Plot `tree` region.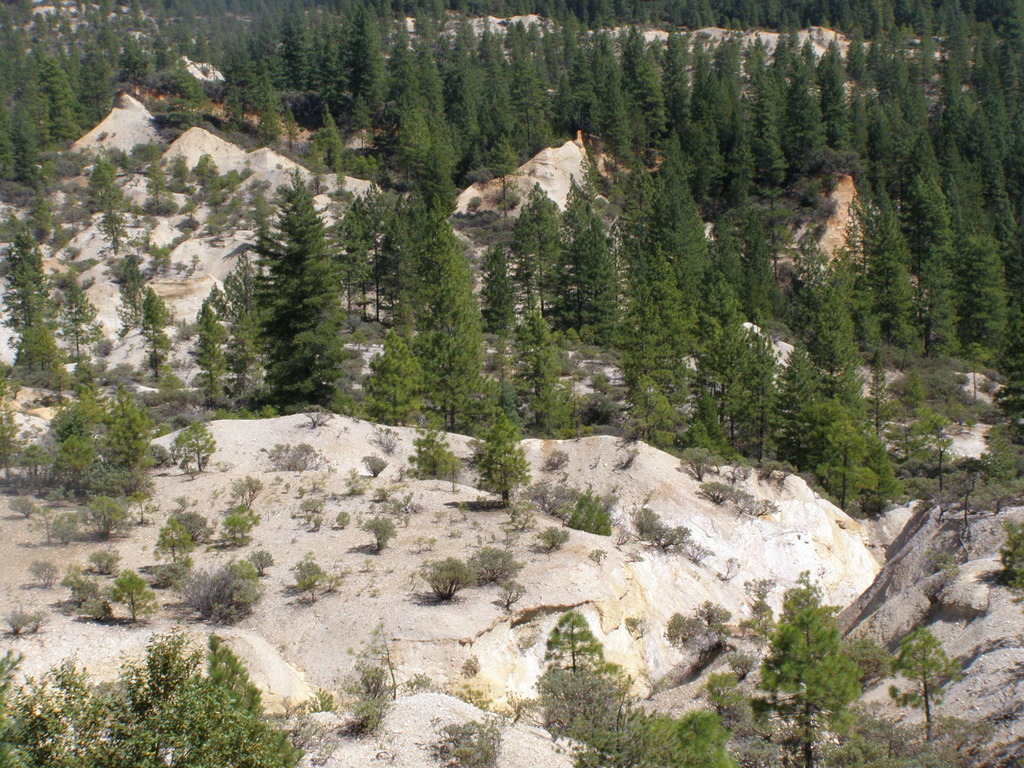
Plotted at l=221, t=166, r=346, b=423.
